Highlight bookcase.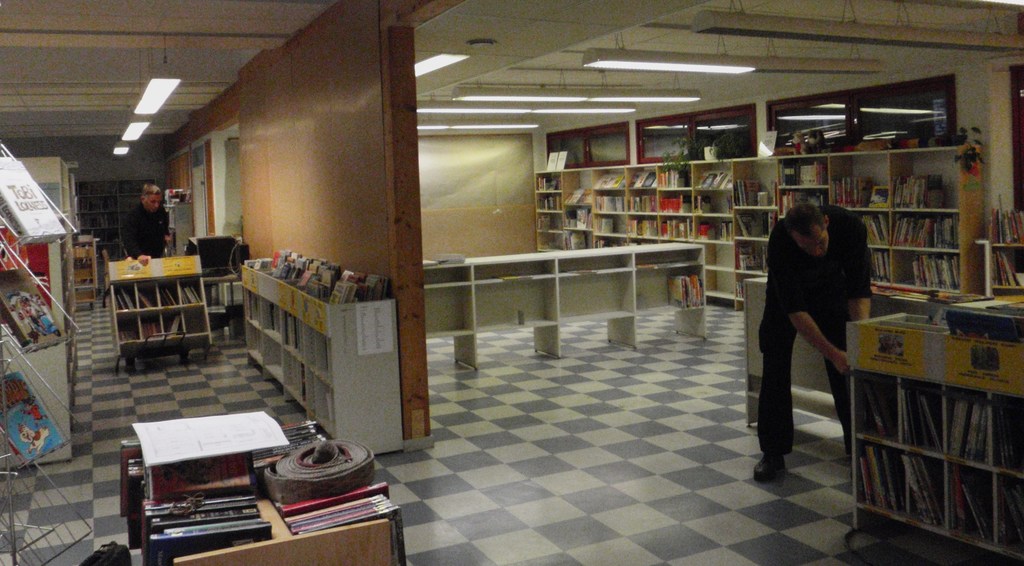
Highlighted region: {"x1": 106, "y1": 253, "x2": 218, "y2": 369}.
